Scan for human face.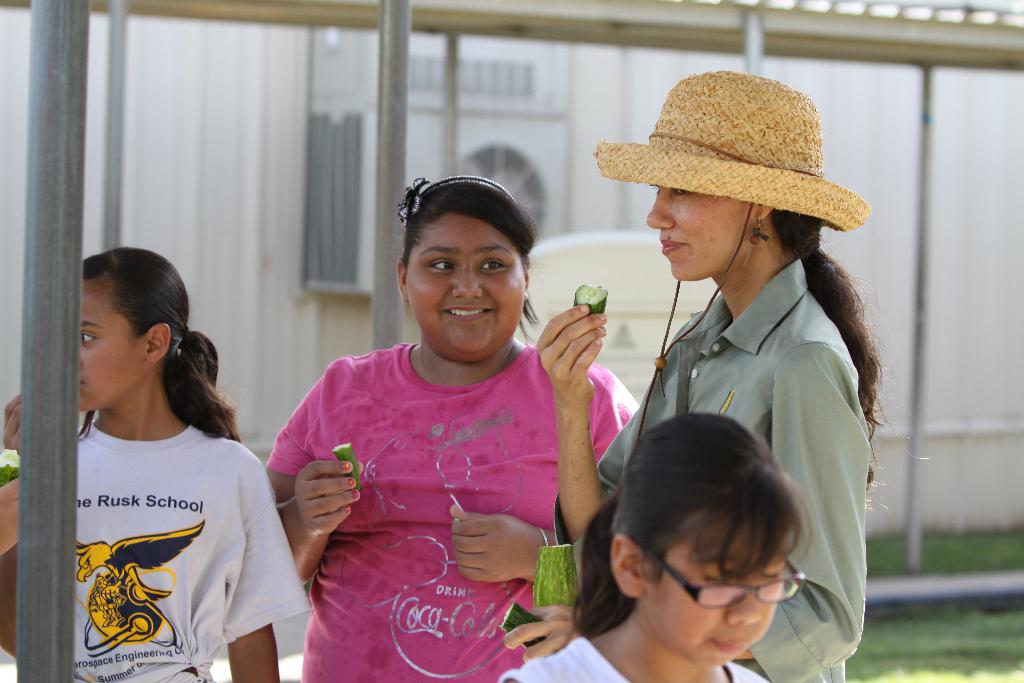
Scan result: bbox=[405, 220, 524, 363].
